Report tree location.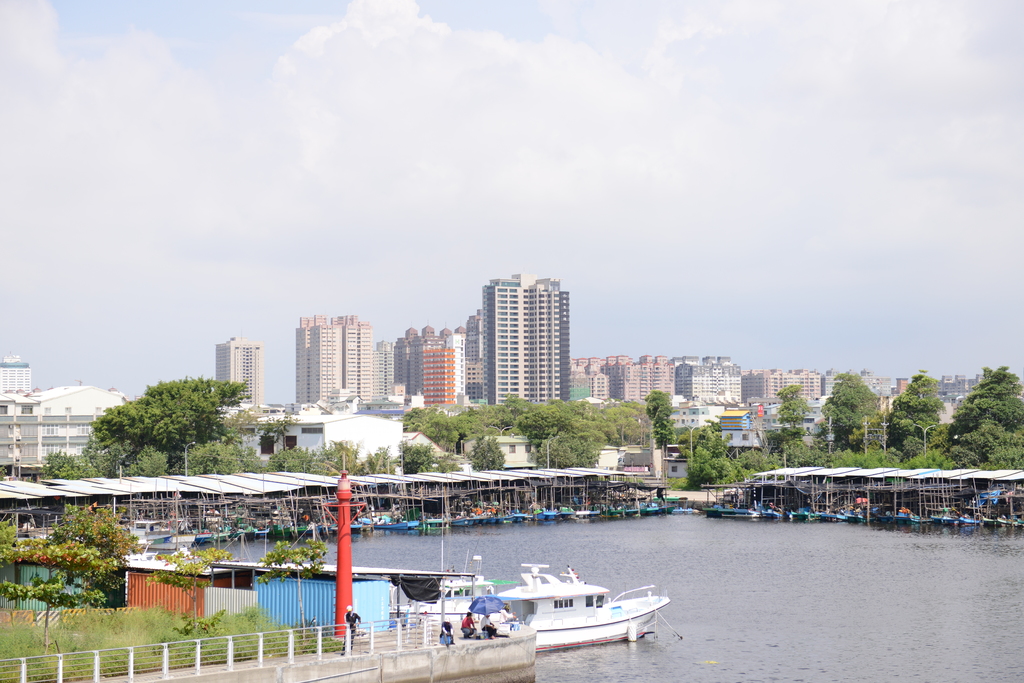
Report: (830,376,878,451).
